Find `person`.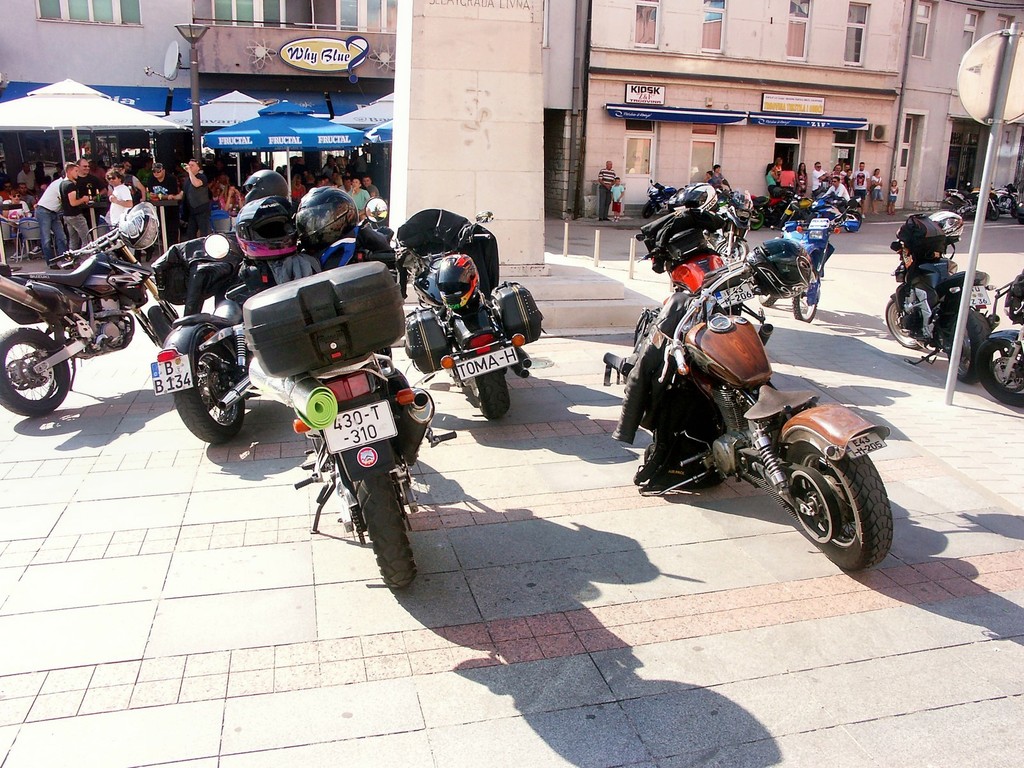
region(819, 173, 847, 214).
